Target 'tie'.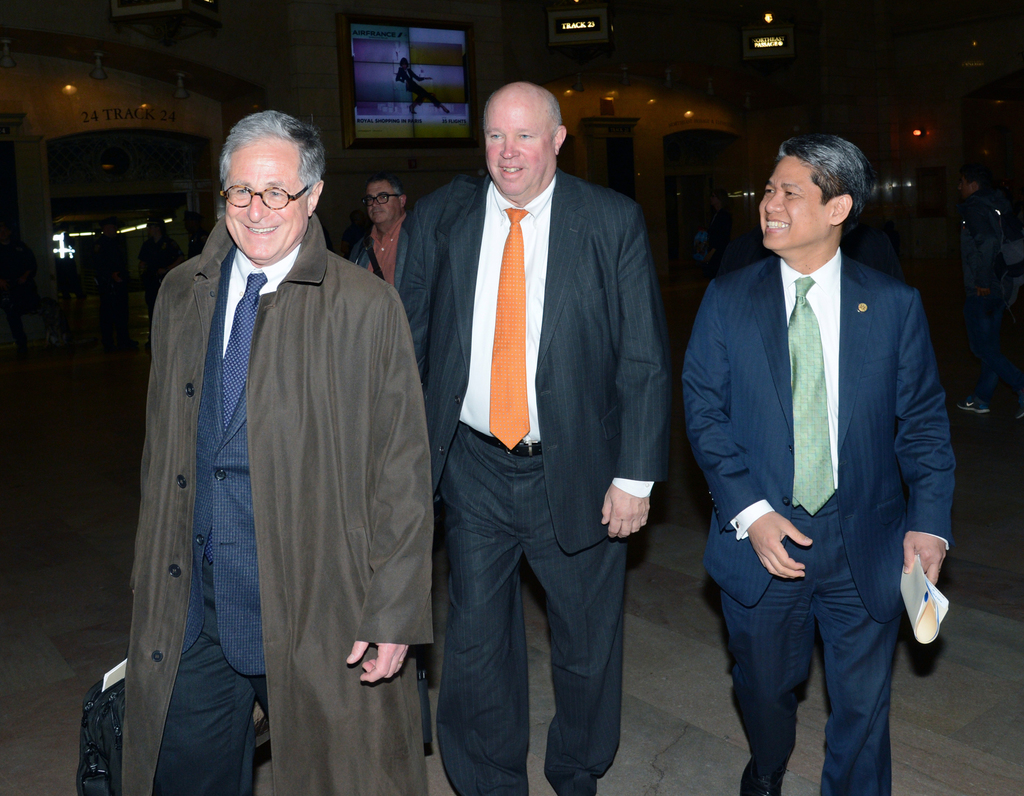
Target region: 484 207 530 450.
